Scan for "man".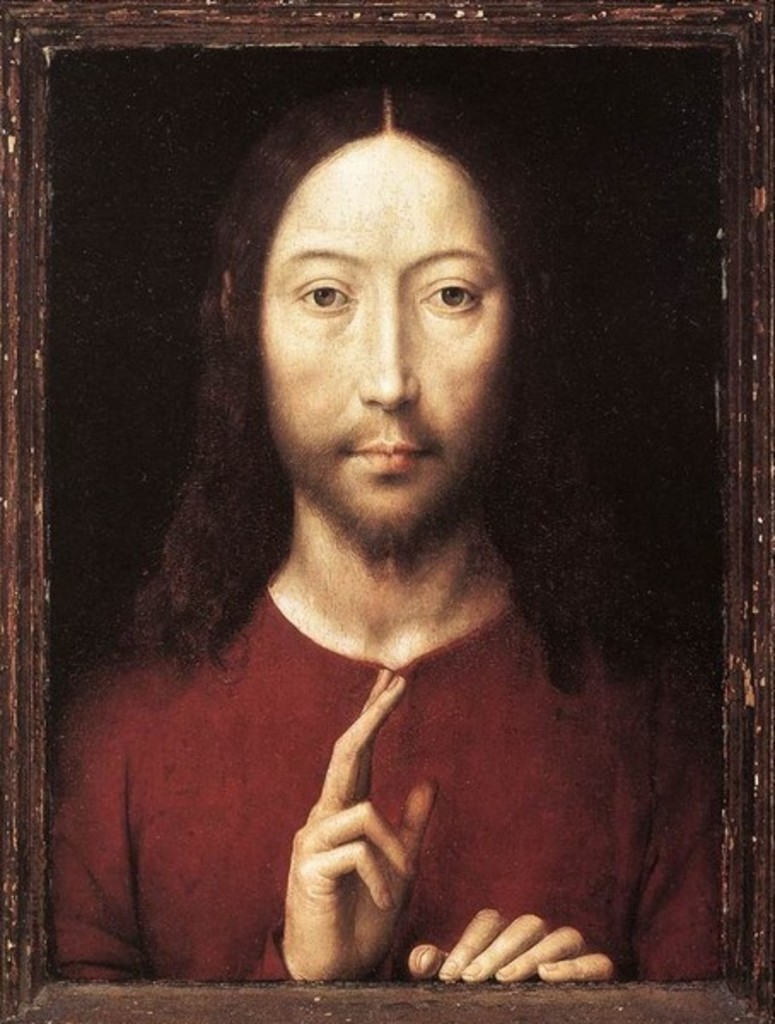
Scan result: 38, 125, 696, 944.
